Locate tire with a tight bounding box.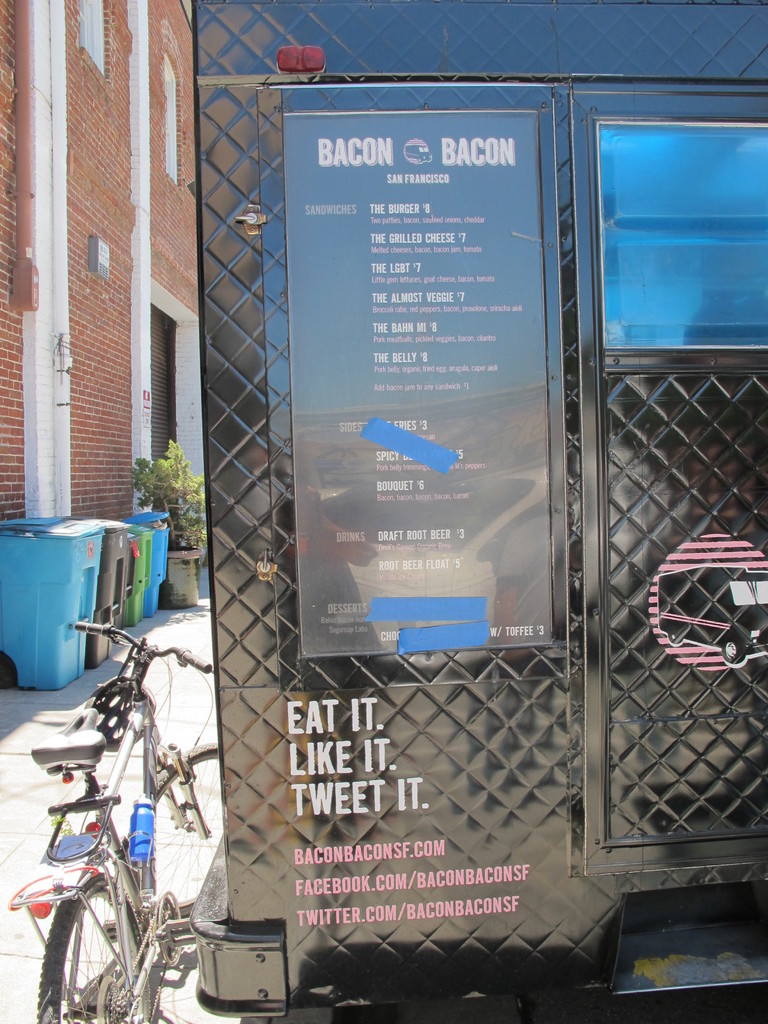
(151, 743, 225, 918).
